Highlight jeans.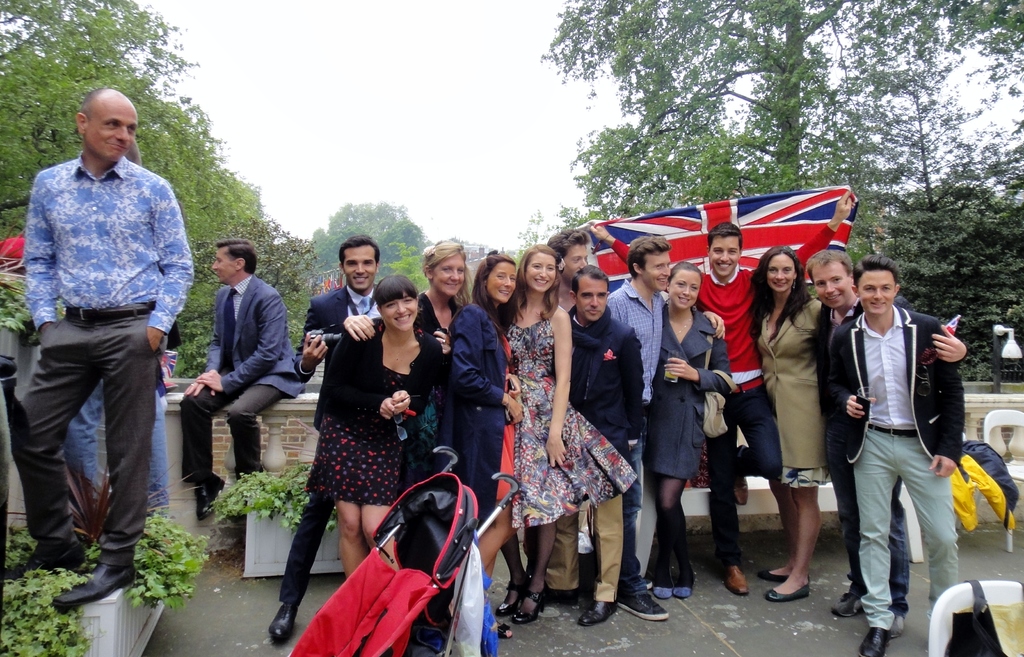
Highlighted region: bbox=[621, 408, 650, 595].
